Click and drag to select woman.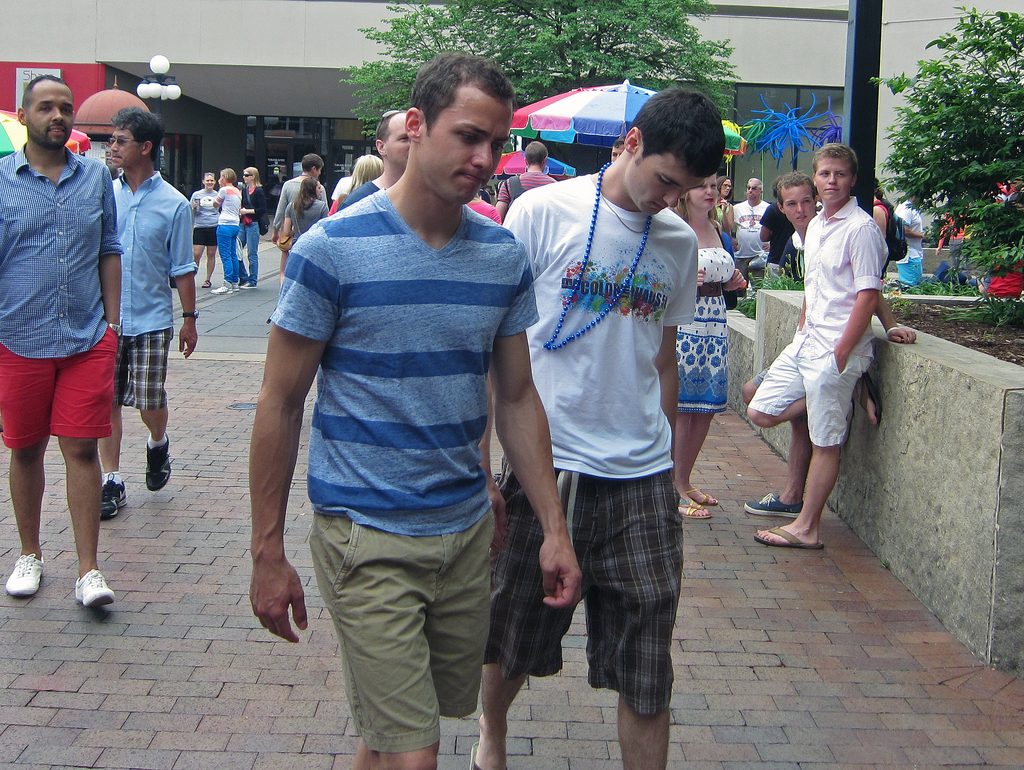
Selection: 669:170:739:520.
